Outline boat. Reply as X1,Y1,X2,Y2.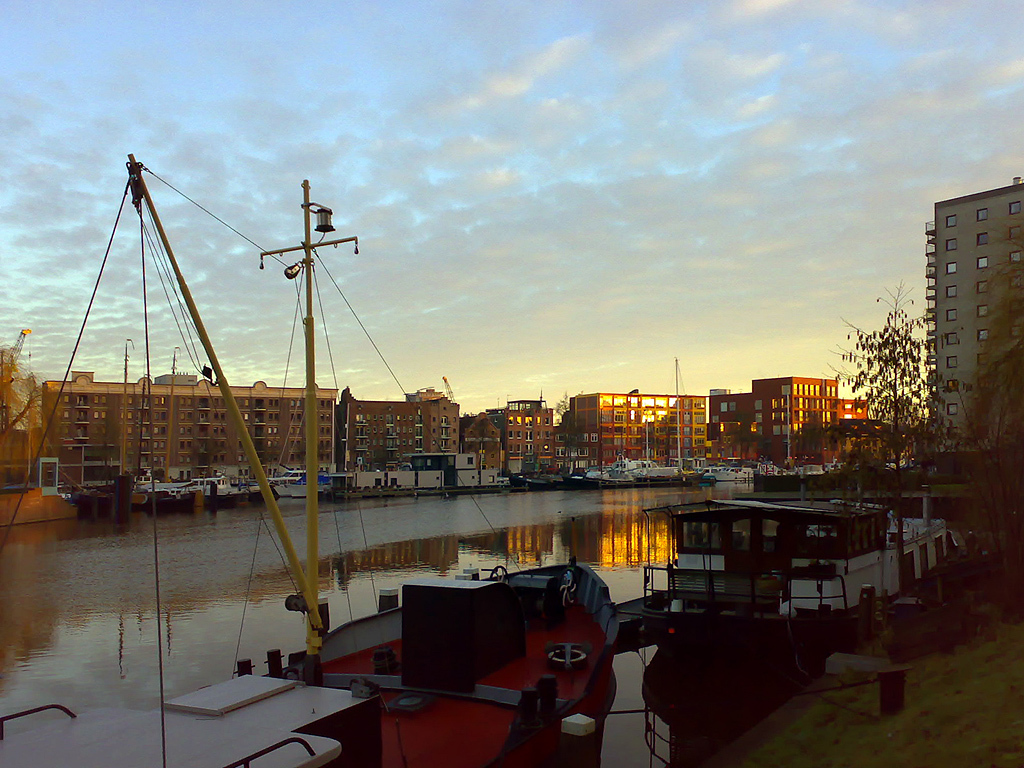
625,484,950,638.
